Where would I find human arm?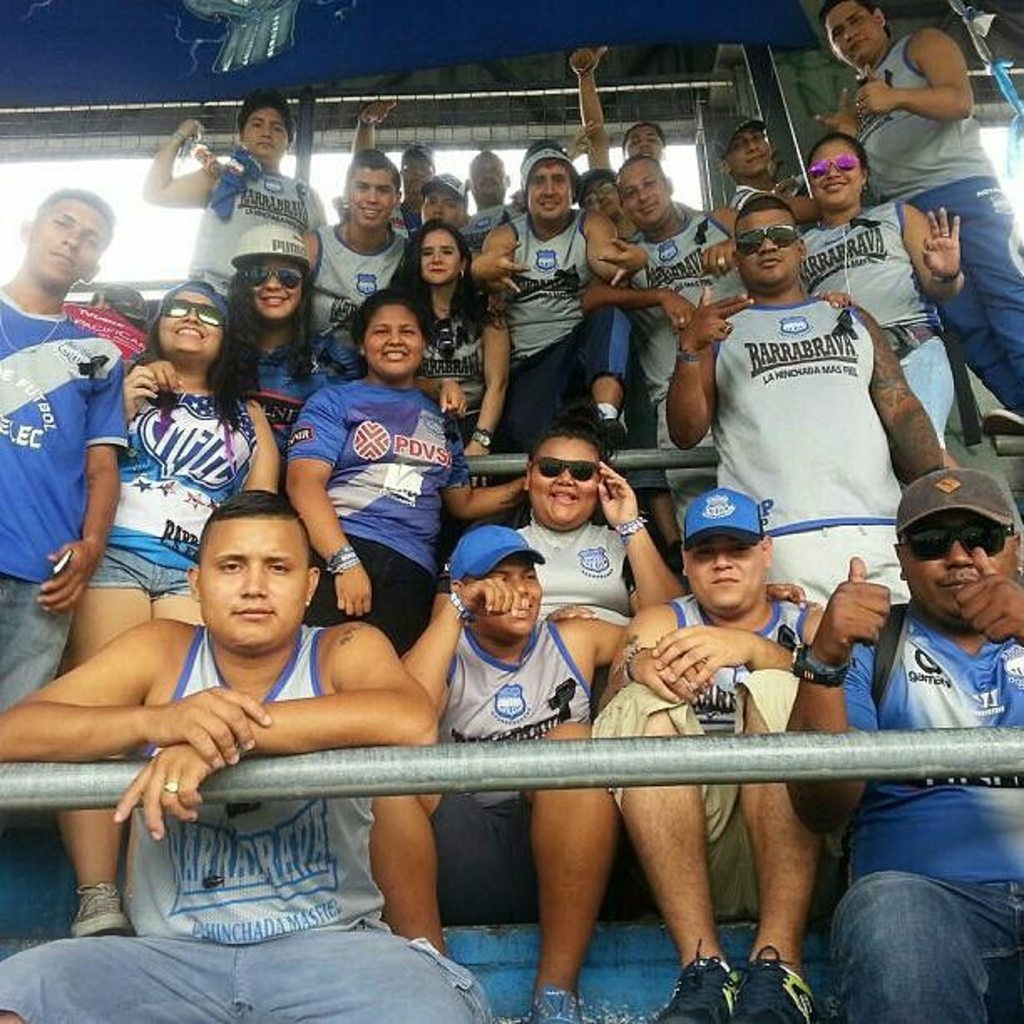
At <region>561, 44, 616, 171</region>.
